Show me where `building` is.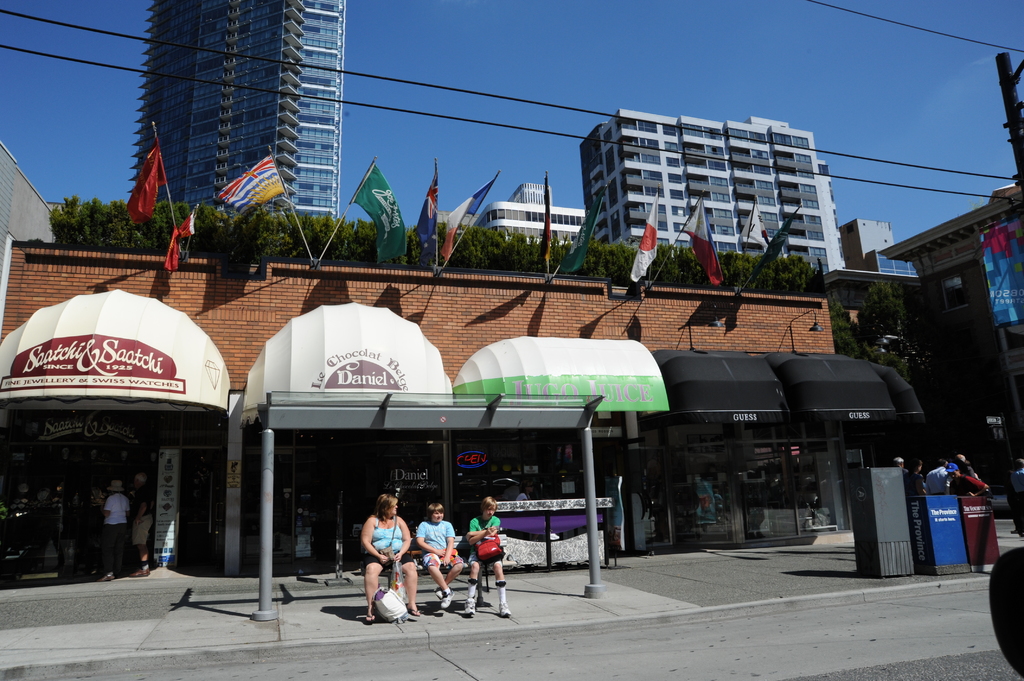
`building` is at (left=0, top=246, right=833, bottom=578).
